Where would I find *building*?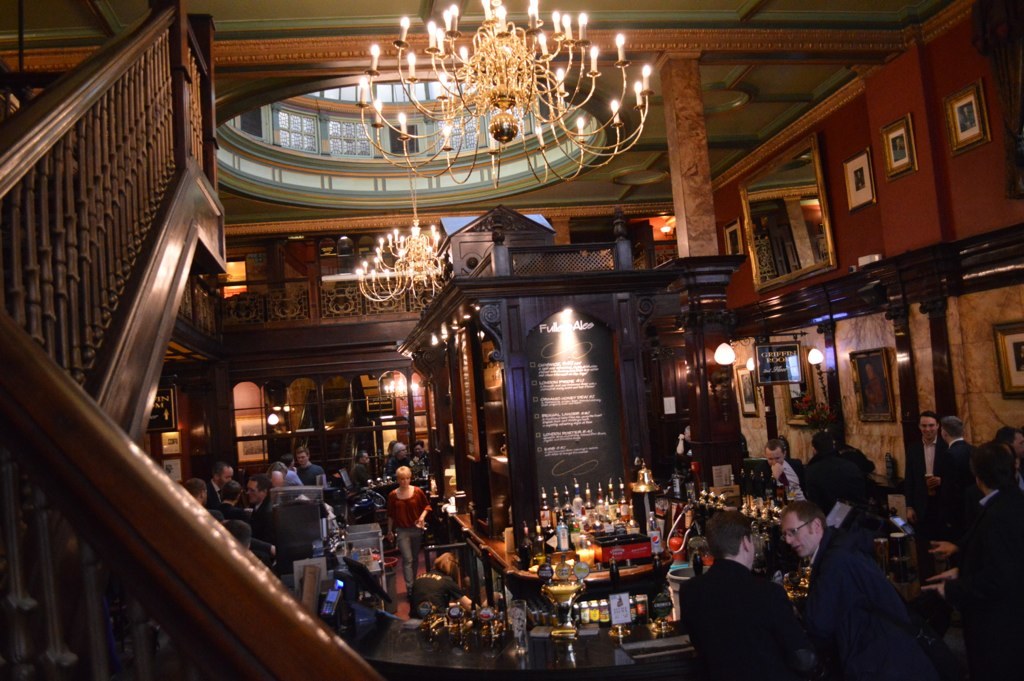
At <box>0,0,1023,680</box>.
